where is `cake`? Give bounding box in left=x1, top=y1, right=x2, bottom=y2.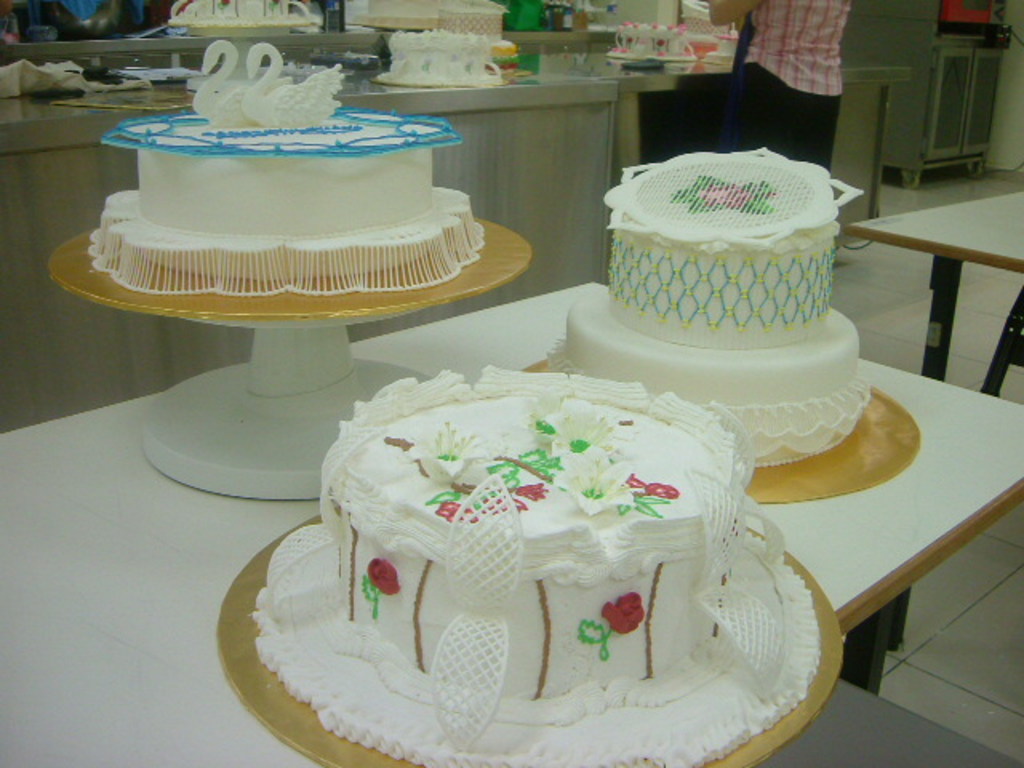
left=238, top=362, right=814, bottom=766.
